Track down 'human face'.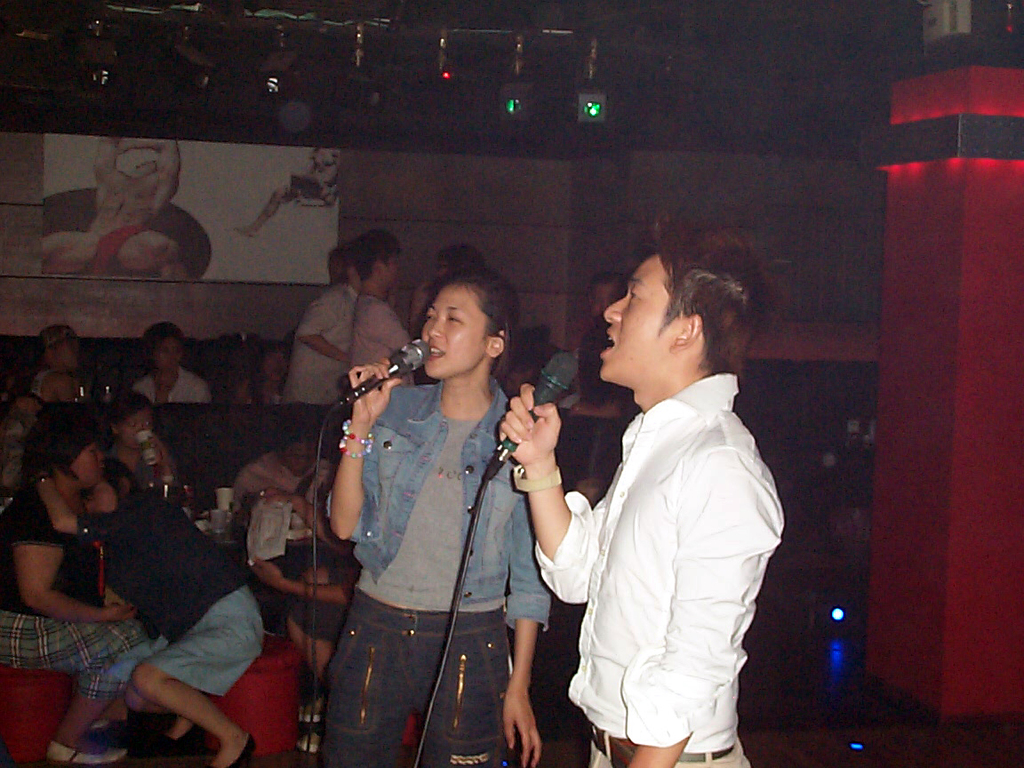
Tracked to [x1=52, y1=338, x2=79, y2=369].
